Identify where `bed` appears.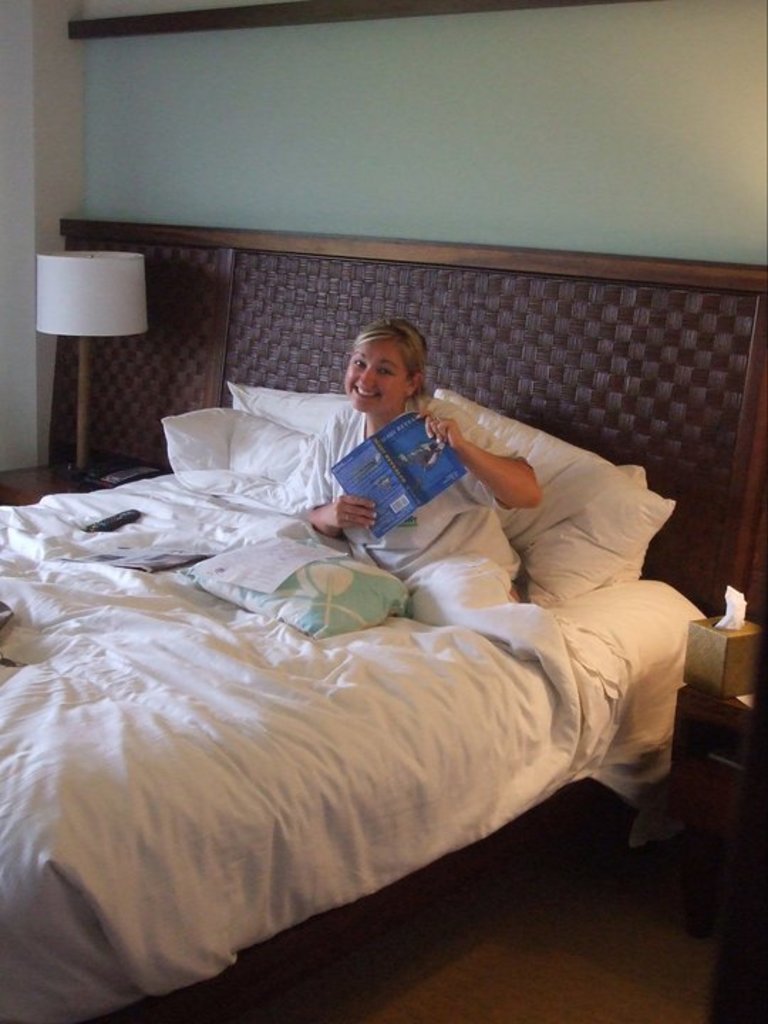
Appears at <region>0, 253, 705, 1020</region>.
